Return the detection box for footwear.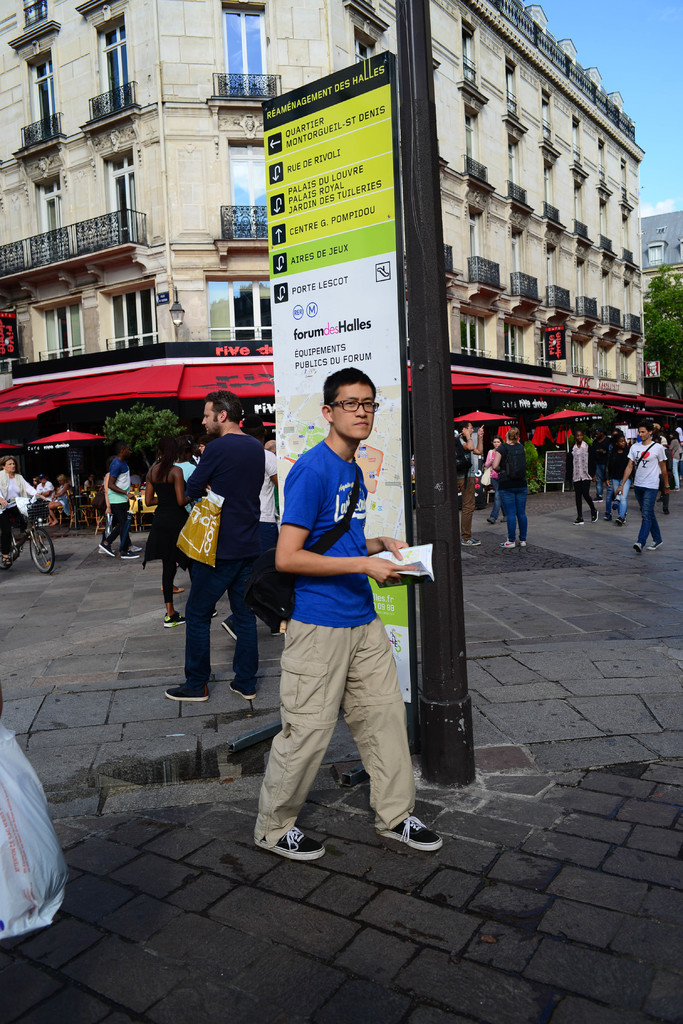
box(128, 545, 142, 550).
